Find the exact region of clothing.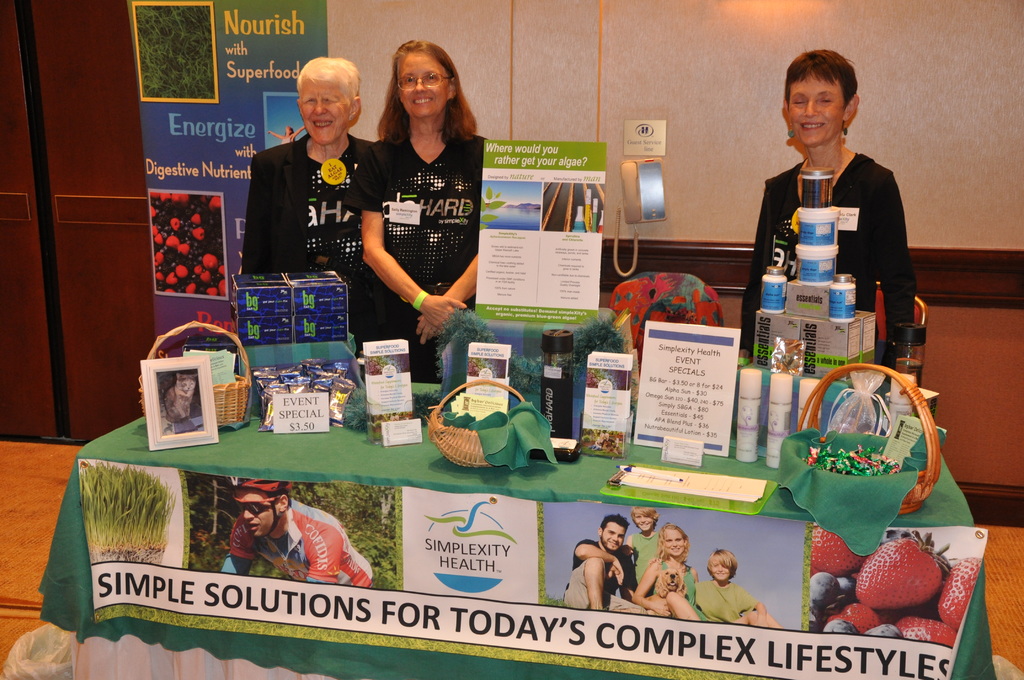
Exact region: Rect(746, 150, 917, 376).
